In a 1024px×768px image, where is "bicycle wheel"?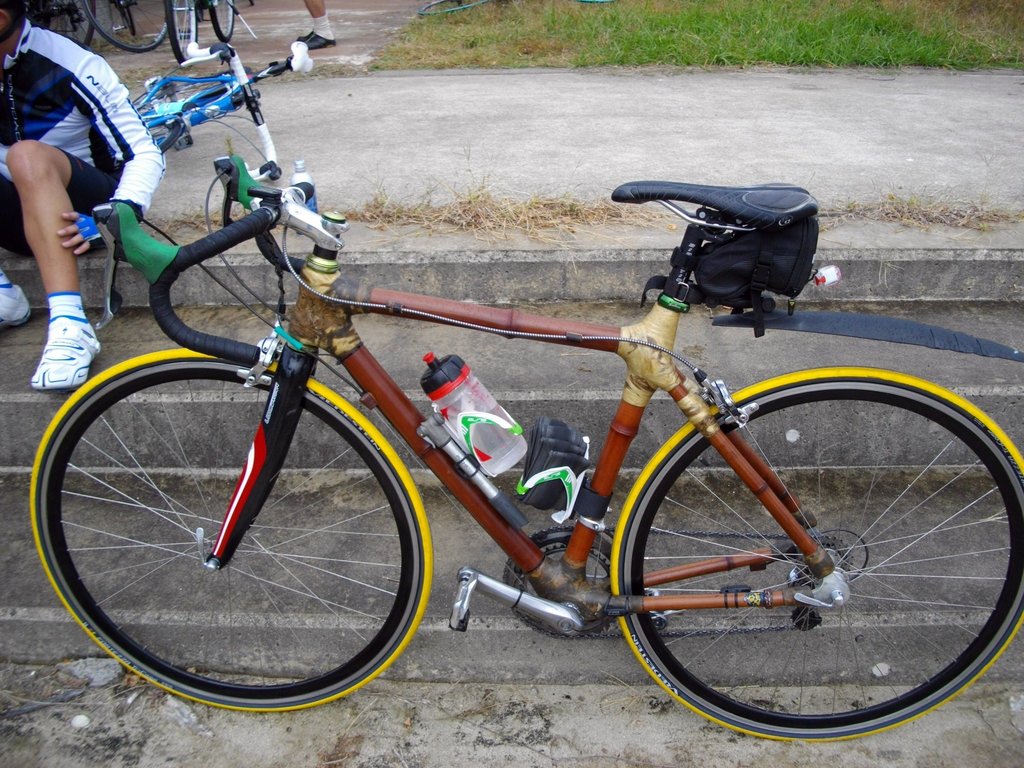
[30, 347, 436, 709].
